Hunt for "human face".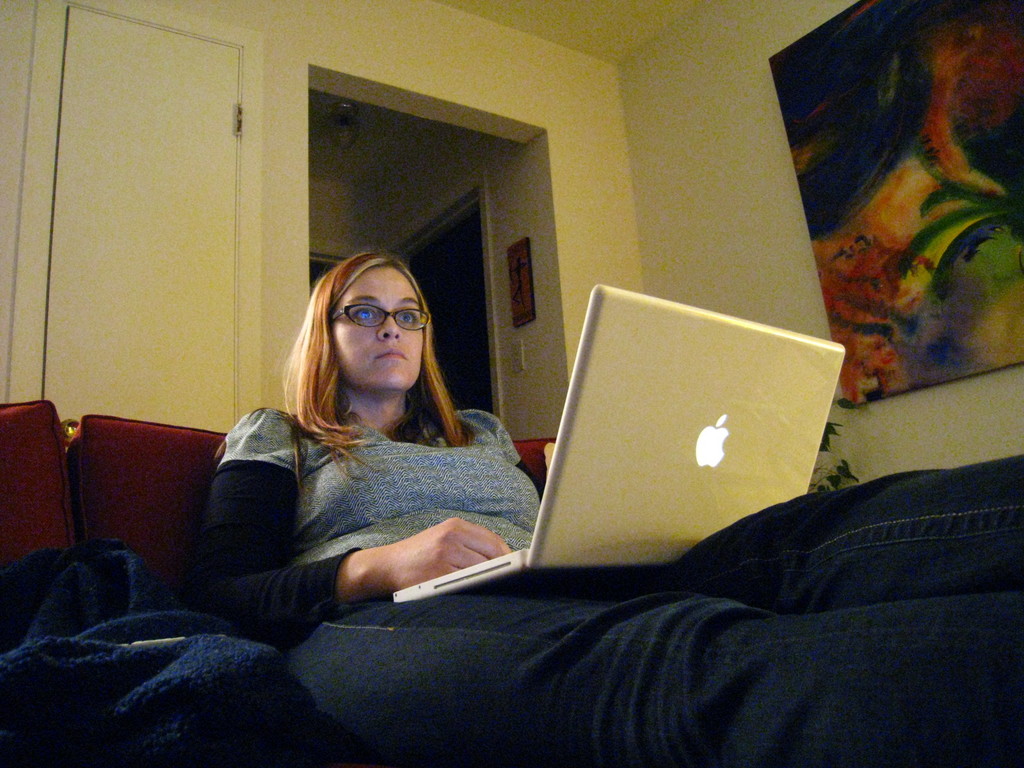
Hunted down at bbox=(331, 266, 422, 388).
